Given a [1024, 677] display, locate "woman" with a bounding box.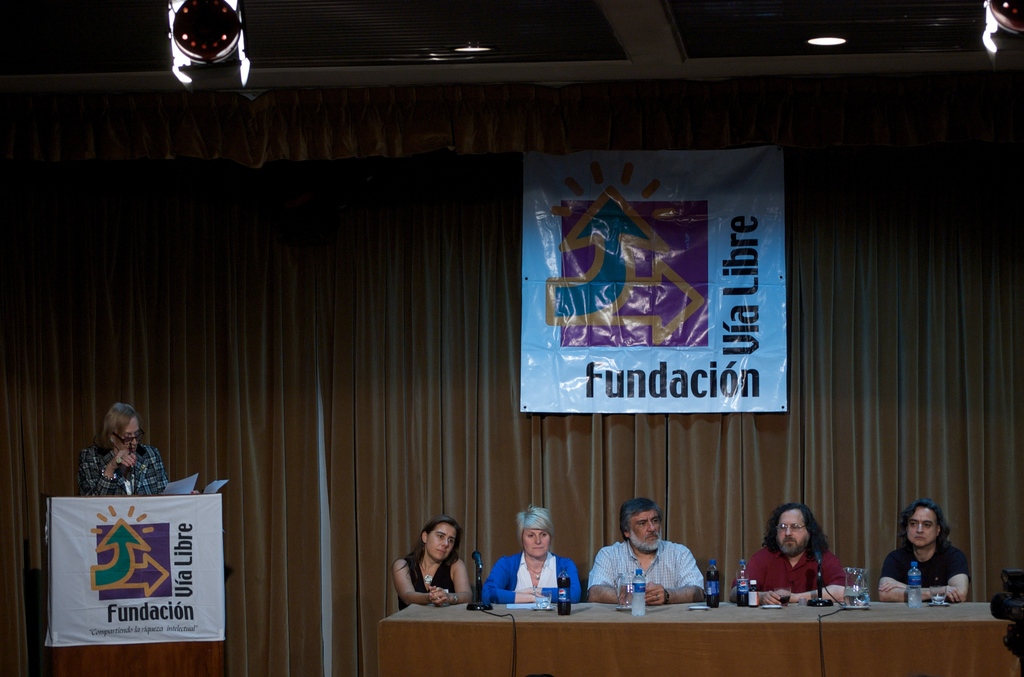
Located: select_region(482, 507, 583, 603).
